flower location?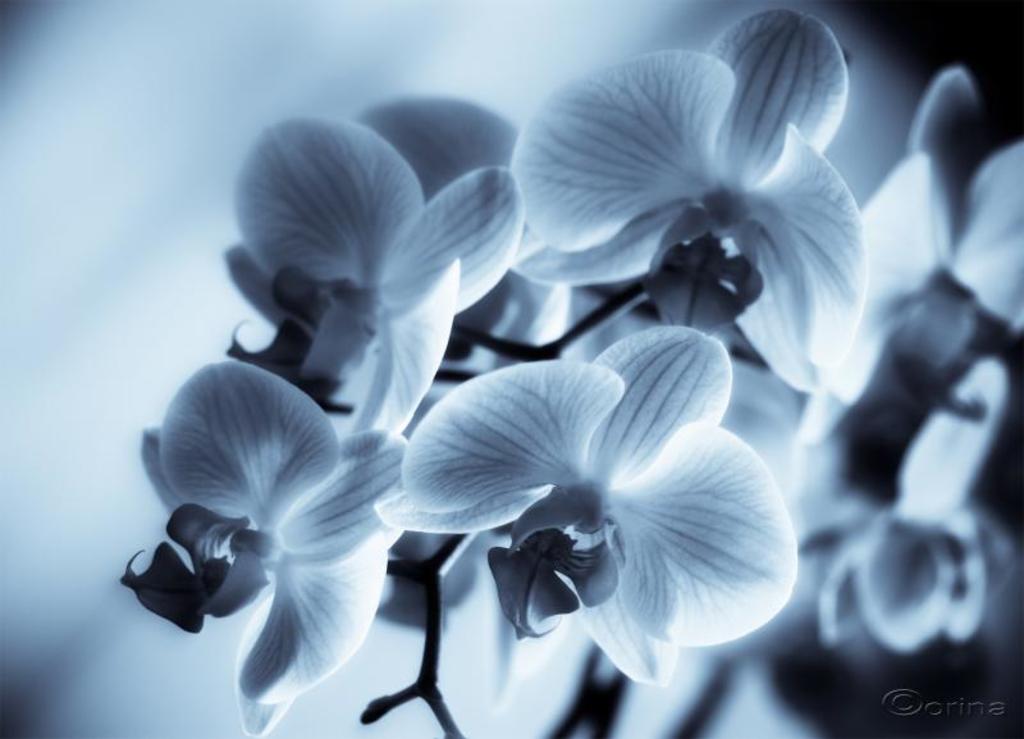
box=[394, 297, 794, 683]
